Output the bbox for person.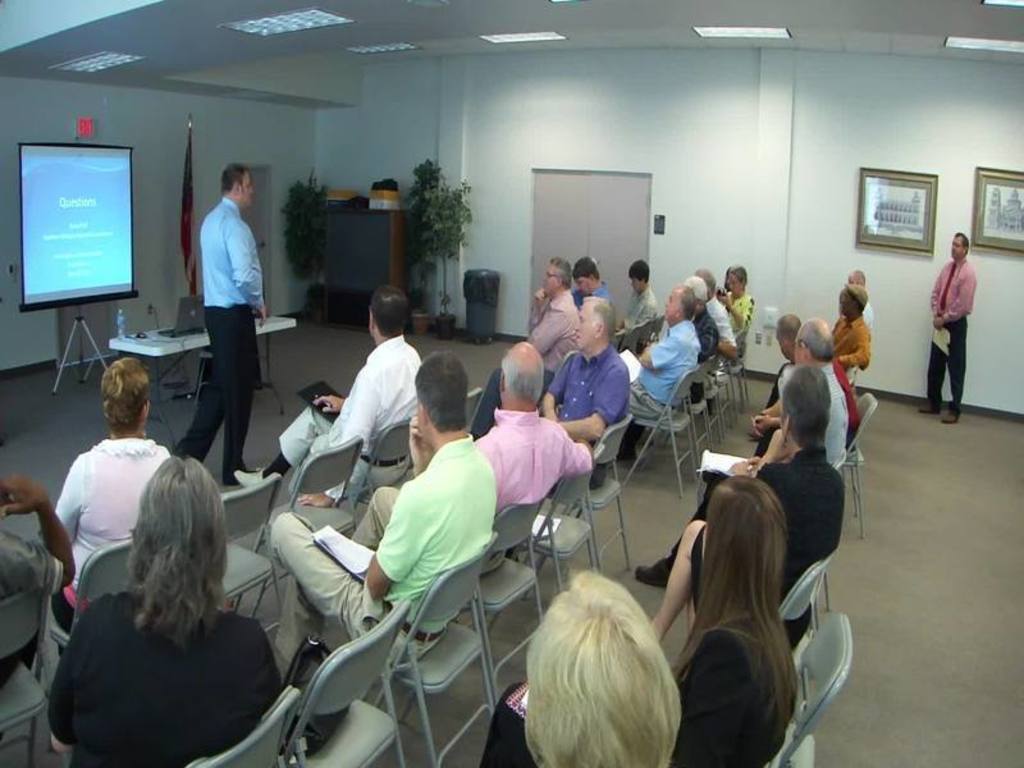
<bbox>759, 316, 850, 462</bbox>.
